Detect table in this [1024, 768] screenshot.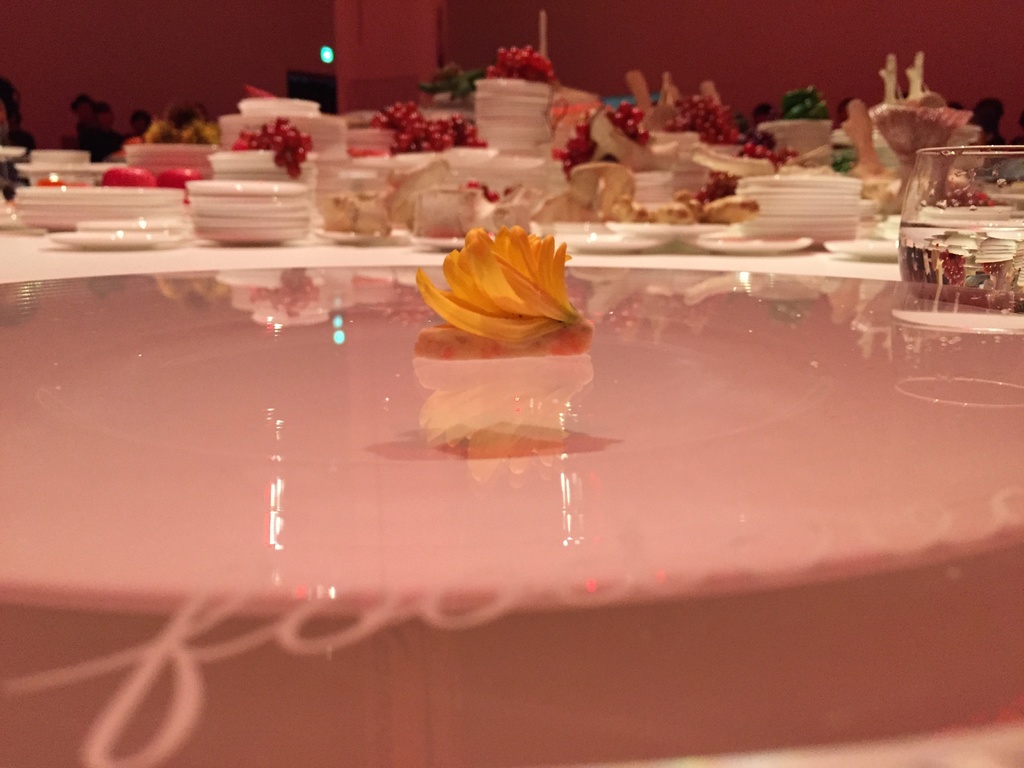
Detection: l=0, t=246, r=1023, b=767.
